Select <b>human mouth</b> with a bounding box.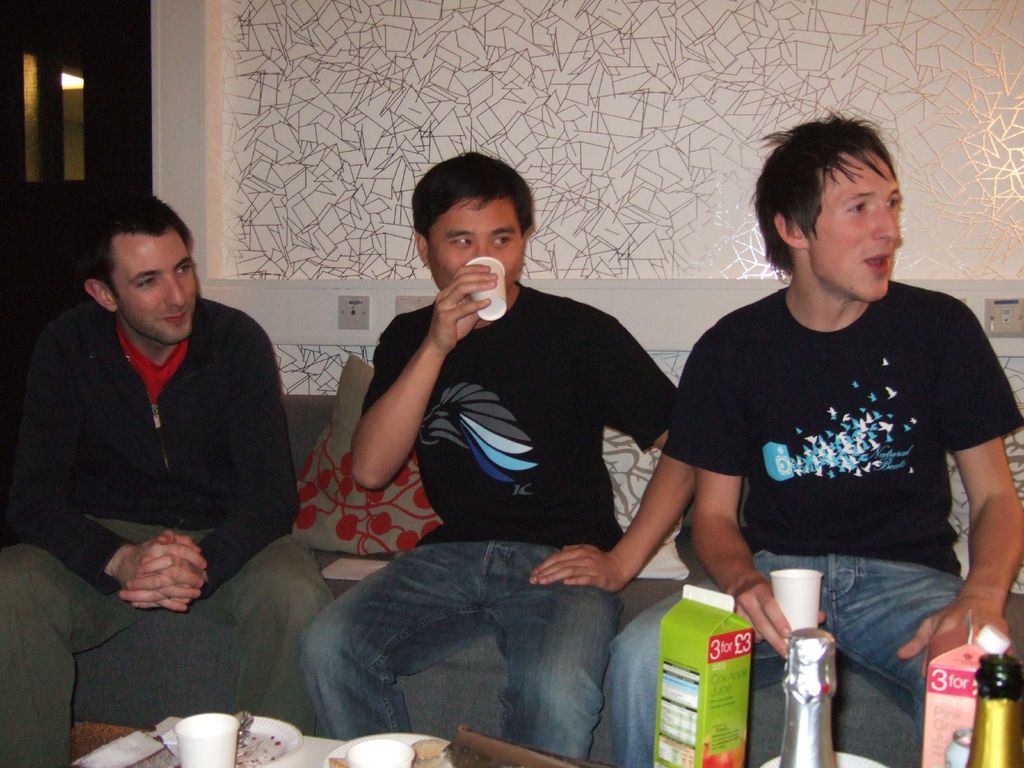
863,250,894,273.
